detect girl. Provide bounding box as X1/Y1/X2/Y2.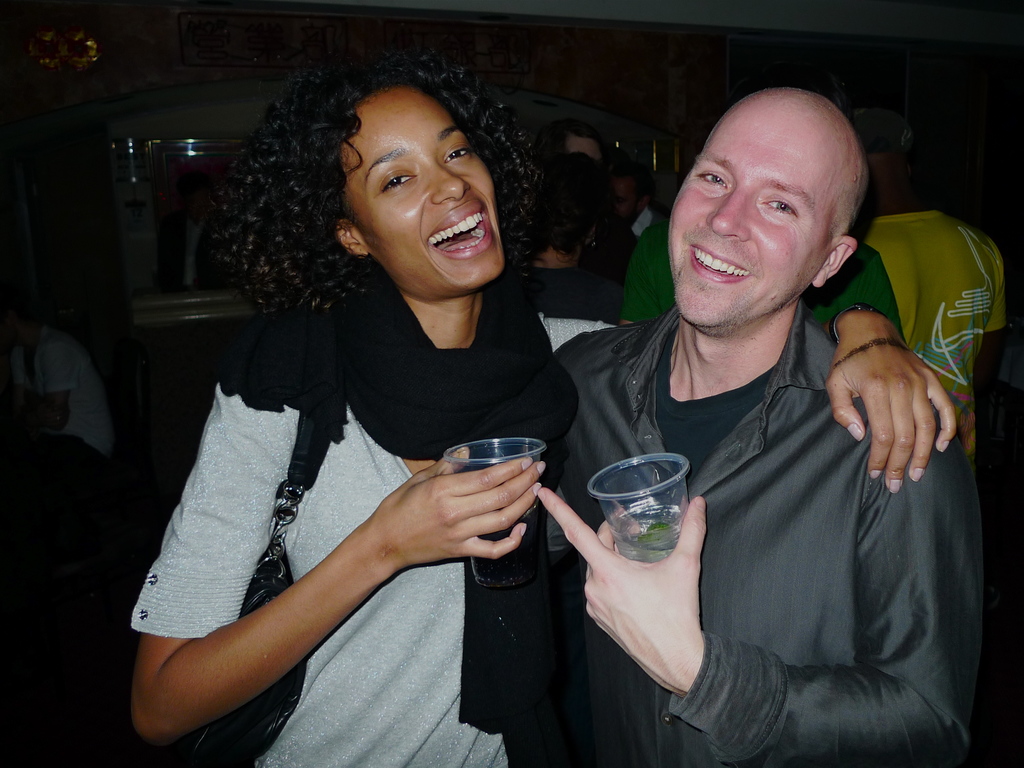
129/51/955/767.
